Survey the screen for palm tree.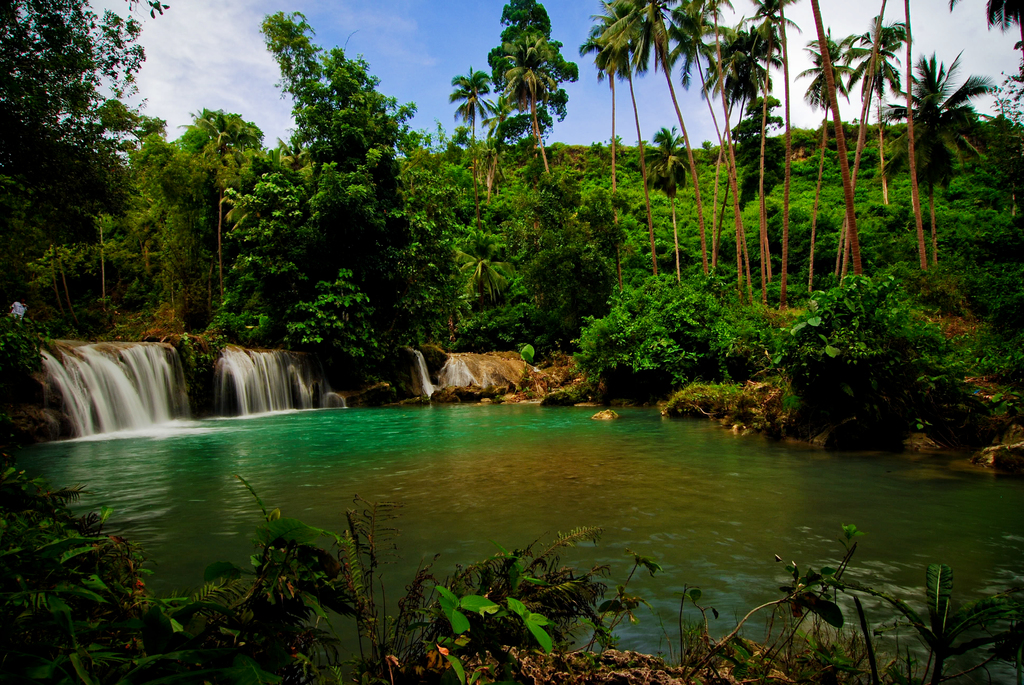
Survey found: [709, 6, 767, 175].
